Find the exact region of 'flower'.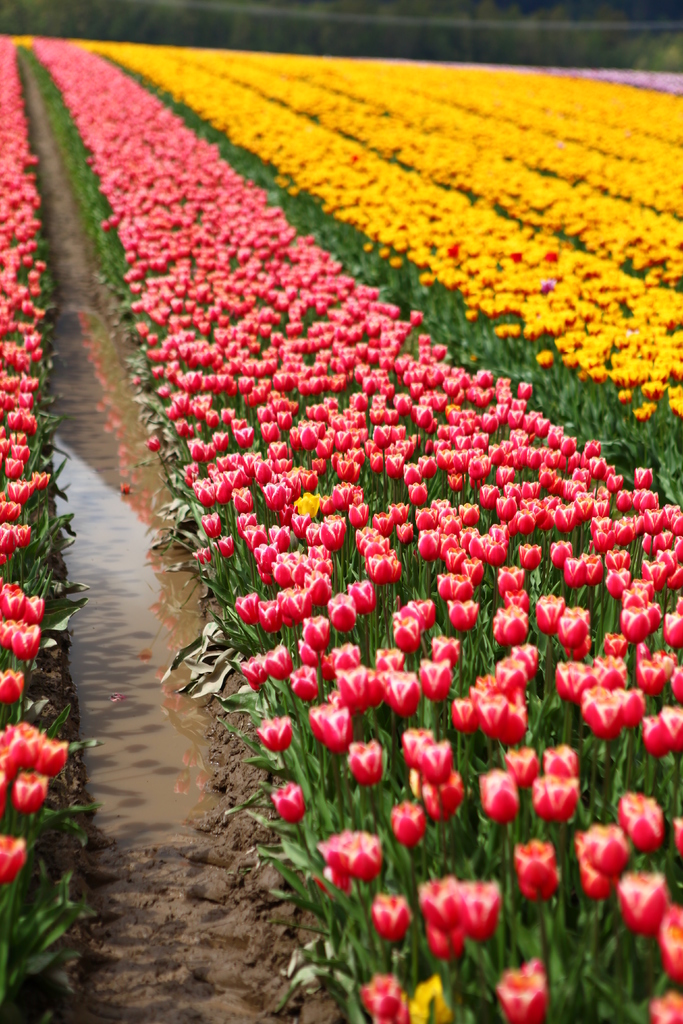
Exact region: {"left": 319, "top": 838, "right": 404, "bottom": 904}.
